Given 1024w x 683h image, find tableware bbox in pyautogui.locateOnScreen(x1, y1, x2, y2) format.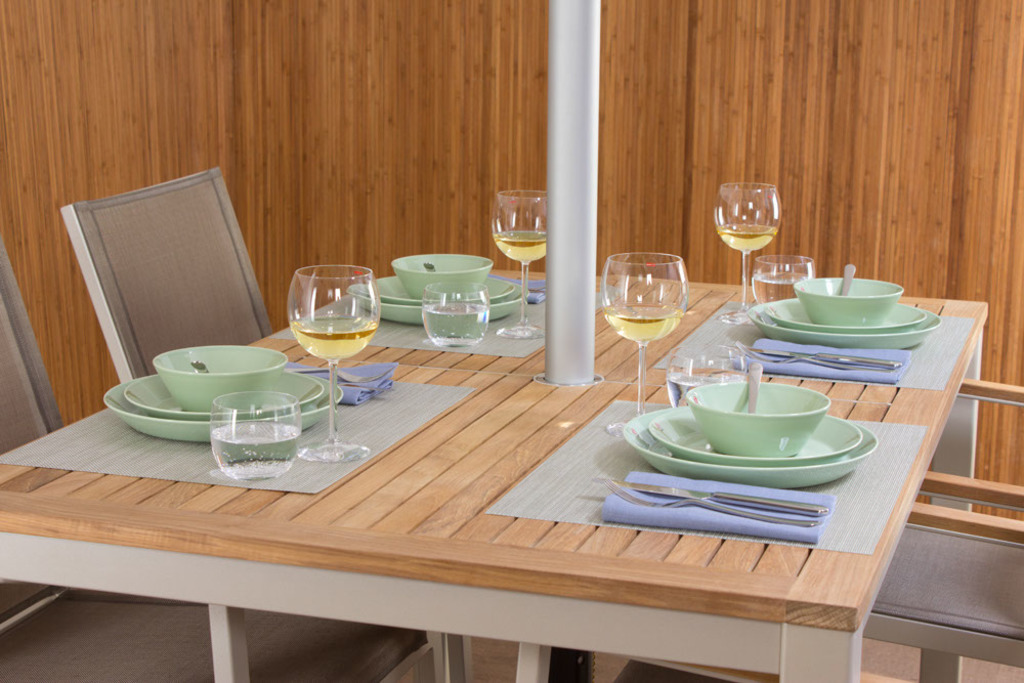
pyautogui.locateOnScreen(418, 279, 493, 349).
